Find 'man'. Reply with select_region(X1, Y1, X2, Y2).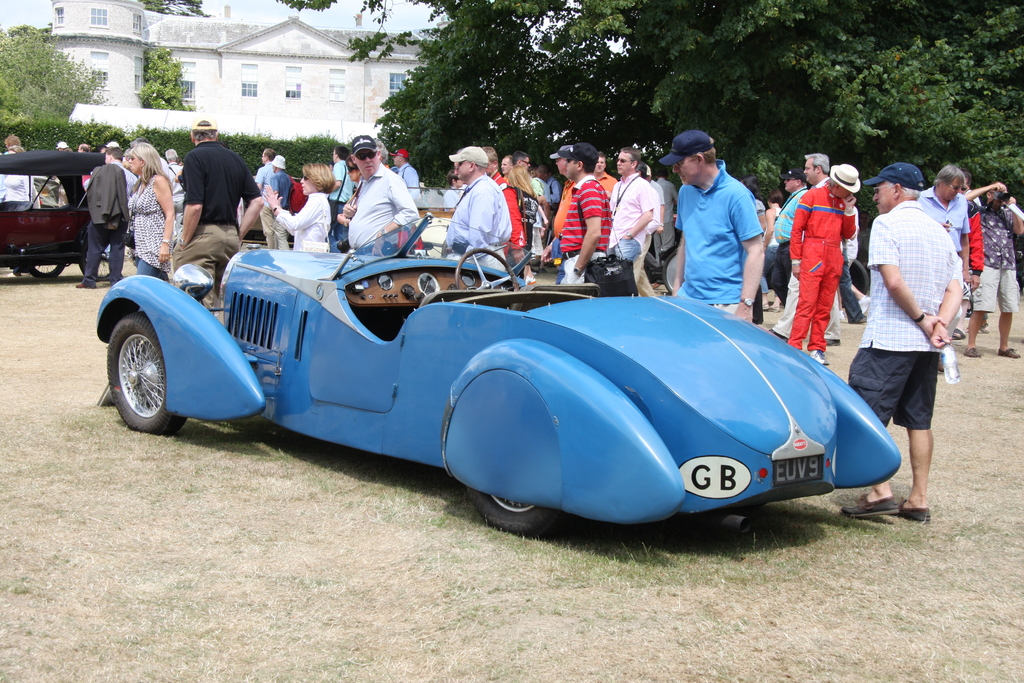
select_region(962, 179, 1023, 360).
